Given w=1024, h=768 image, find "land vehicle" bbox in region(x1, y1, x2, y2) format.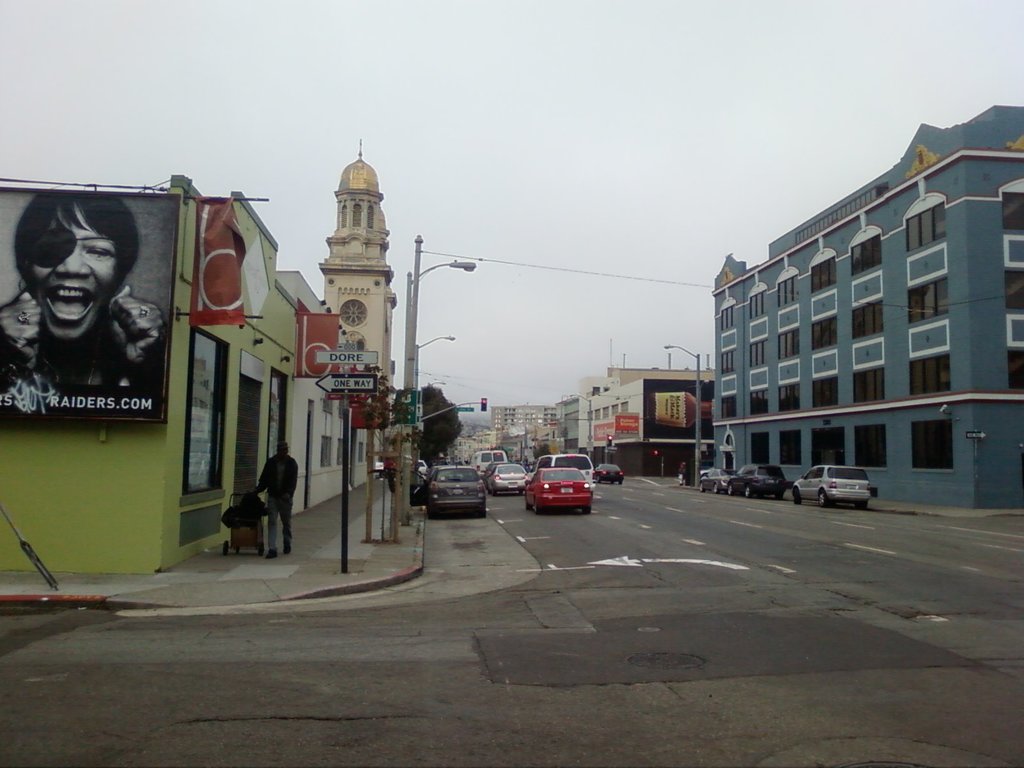
region(590, 460, 627, 484).
